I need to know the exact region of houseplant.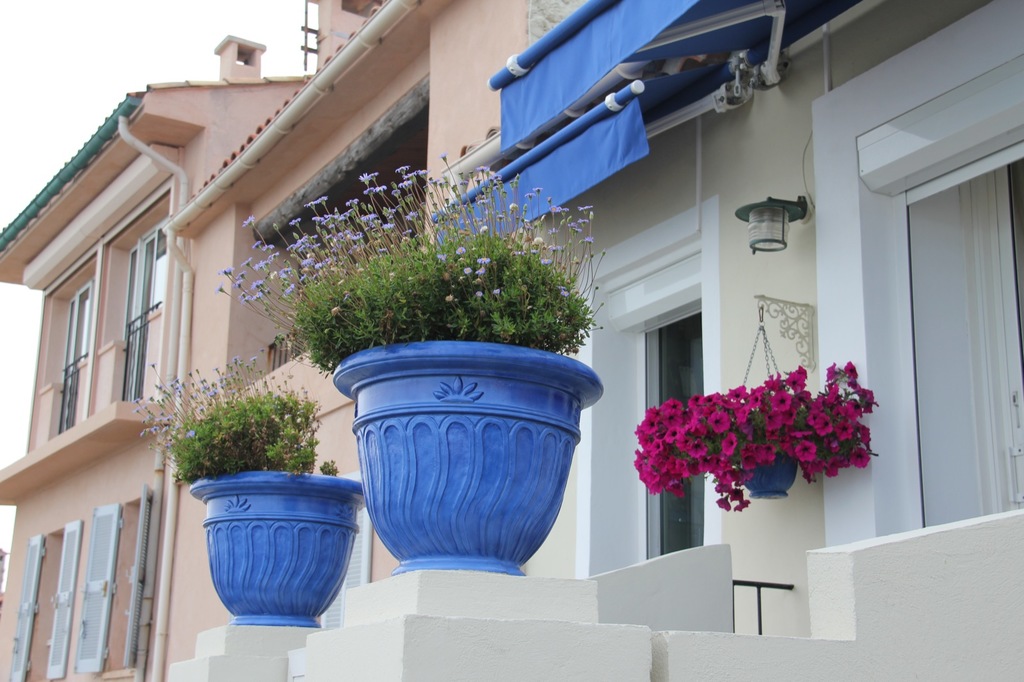
Region: detection(219, 148, 604, 576).
